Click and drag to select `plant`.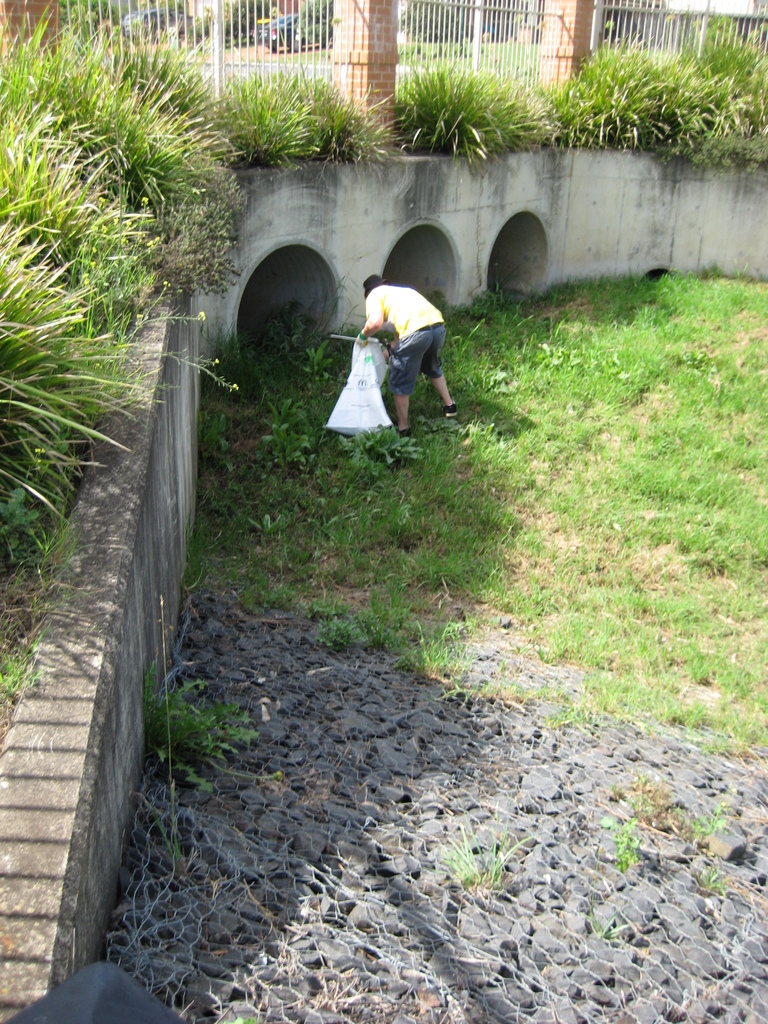
Selection: region(684, 802, 717, 854).
